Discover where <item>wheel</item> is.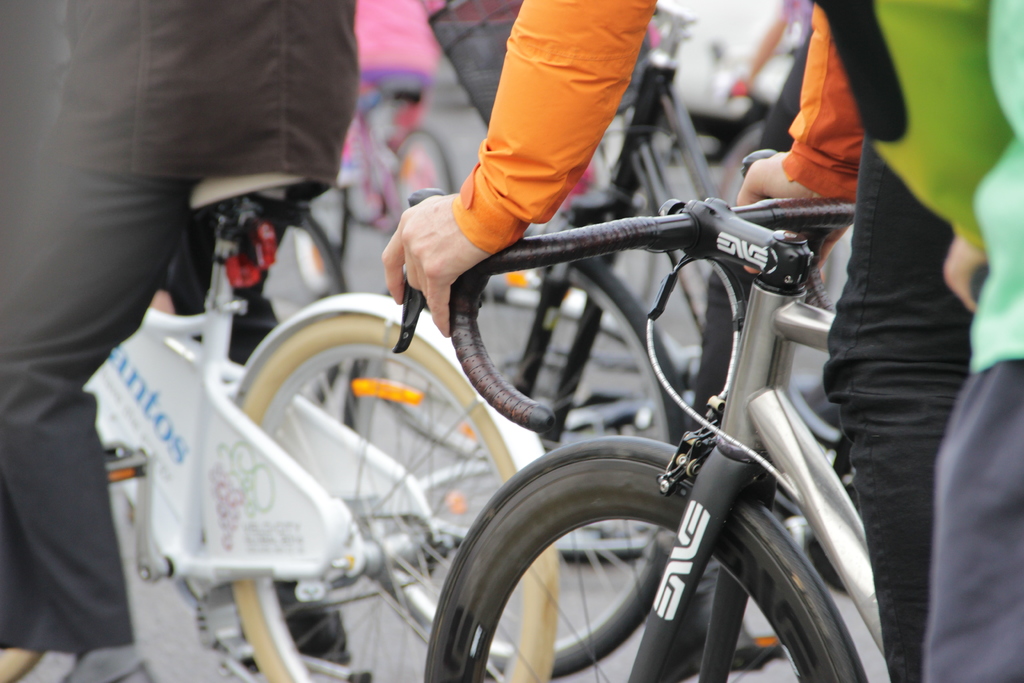
Discovered at detection(227, 312, 566, 682).
